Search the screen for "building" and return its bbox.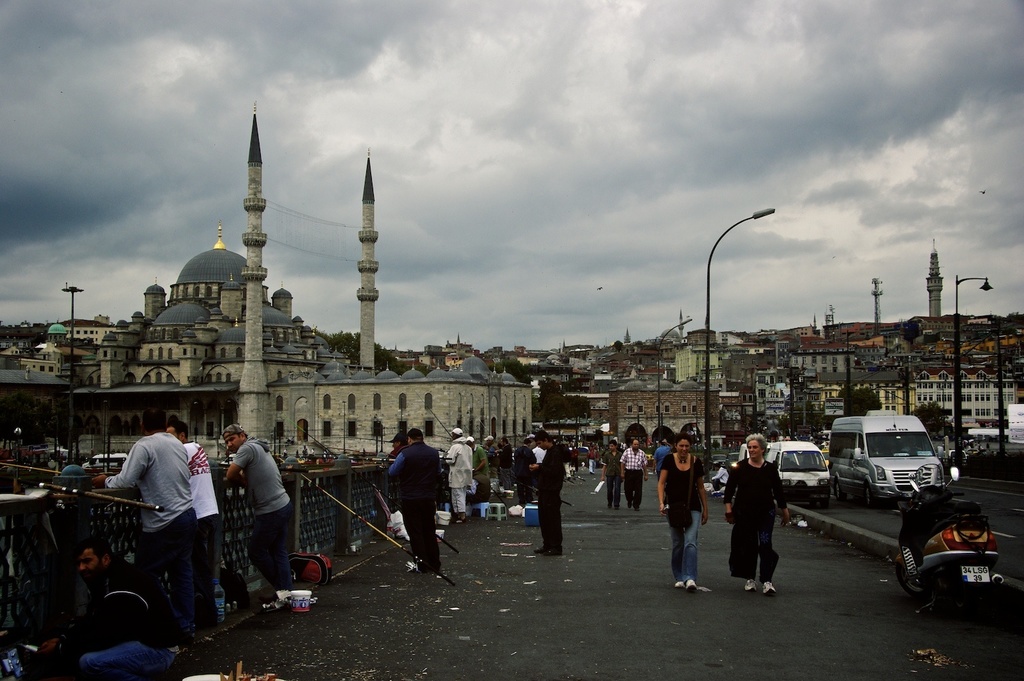
Found: bbox=[674, 346, 718, 377].
